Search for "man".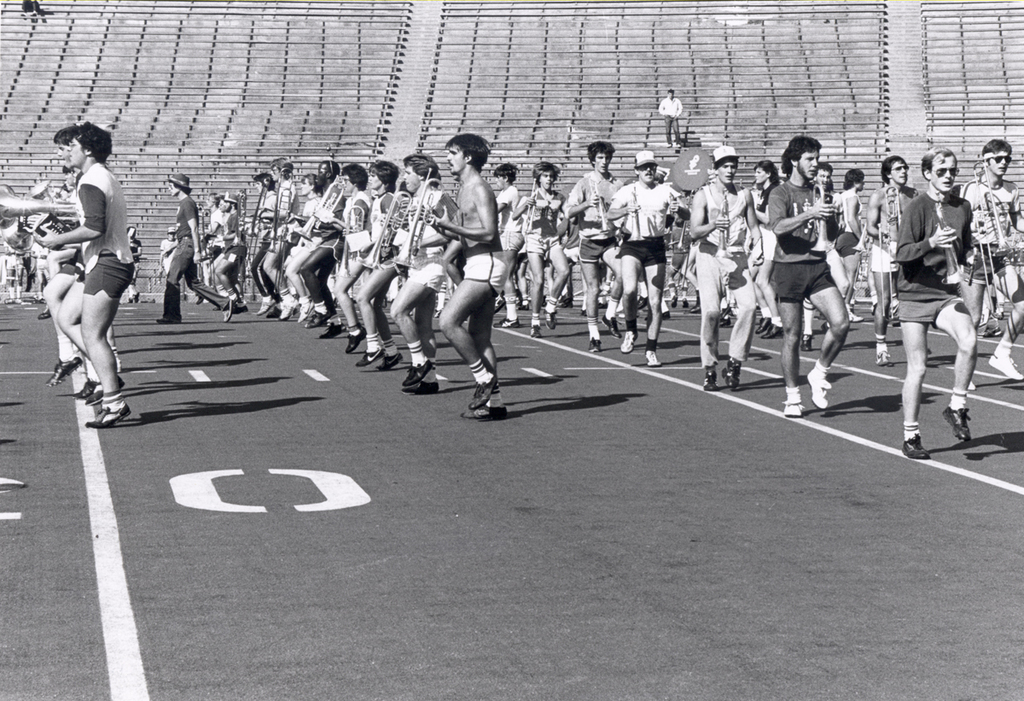
Found at <bbox>749, 160, 780, 333</bbox>.
